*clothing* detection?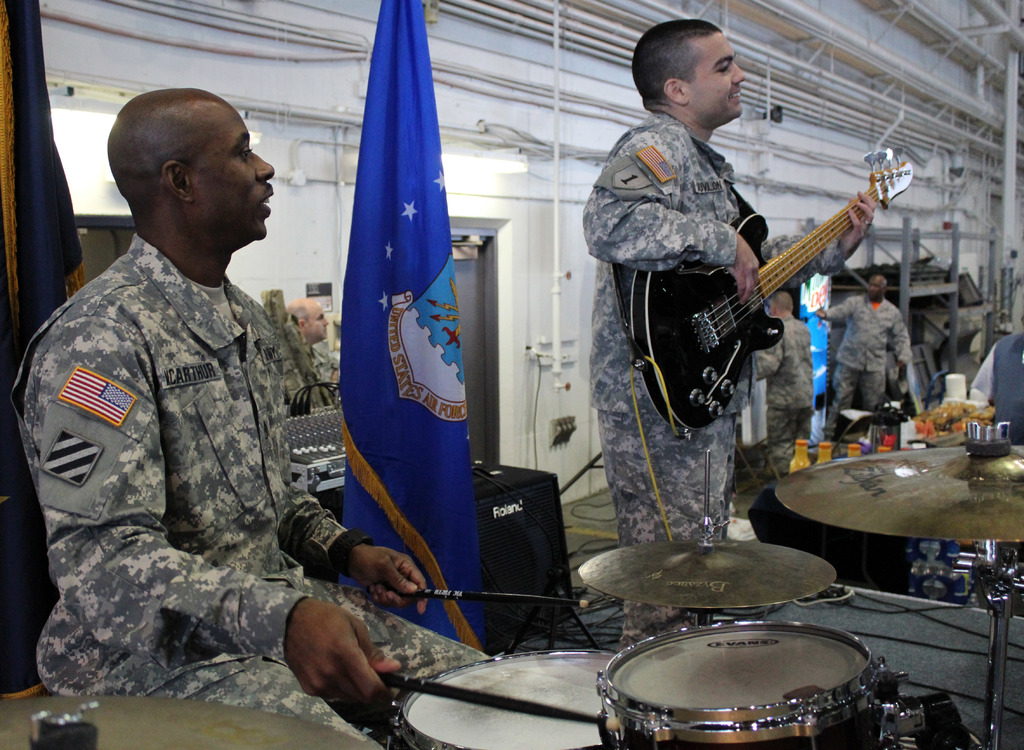
[756,316,812,484]
